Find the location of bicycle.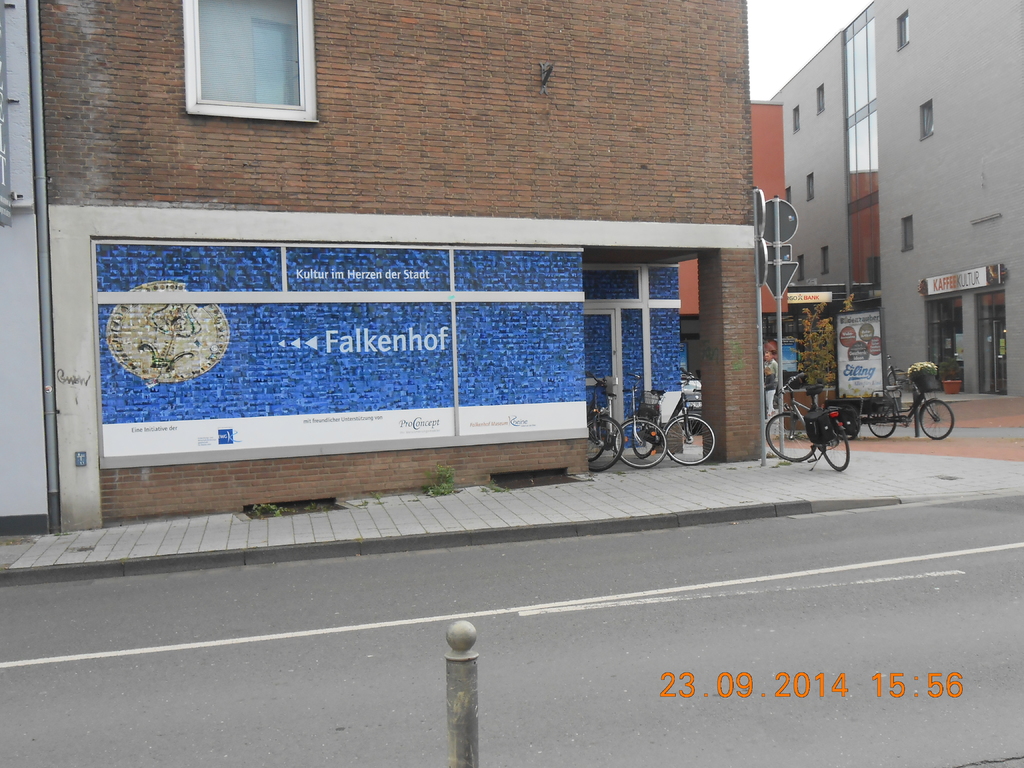
Location: x1=886, y1=355, x2=907, y2=390.
